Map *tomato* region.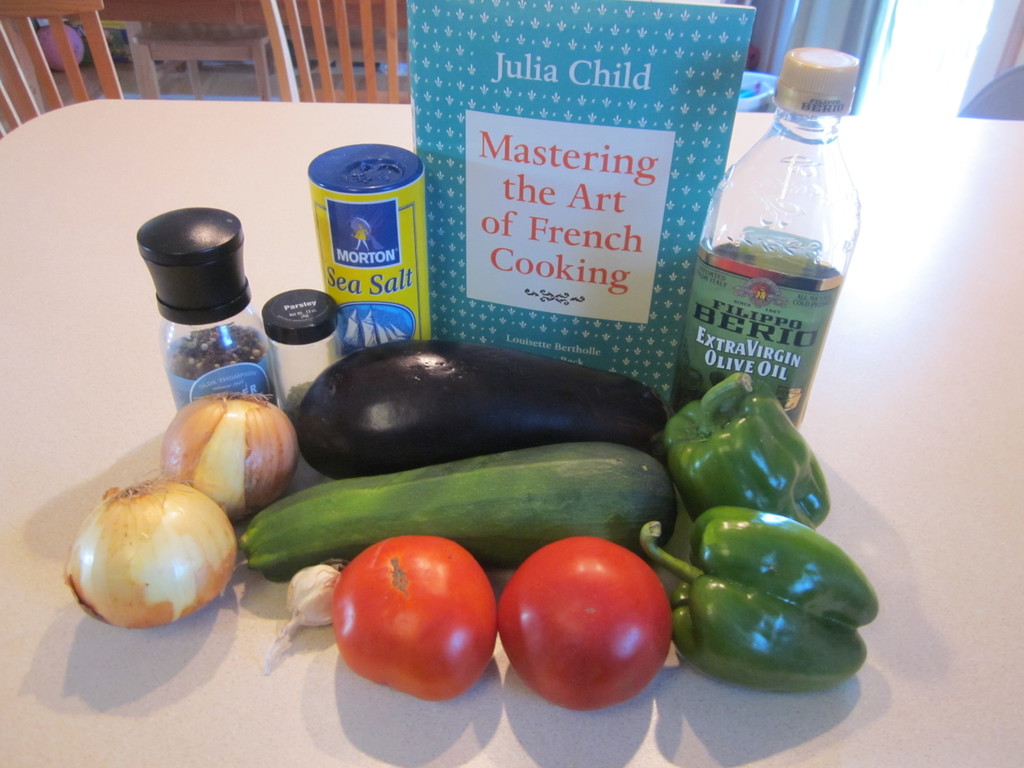
Mapped to select_region(497, 534, 674, 709).
